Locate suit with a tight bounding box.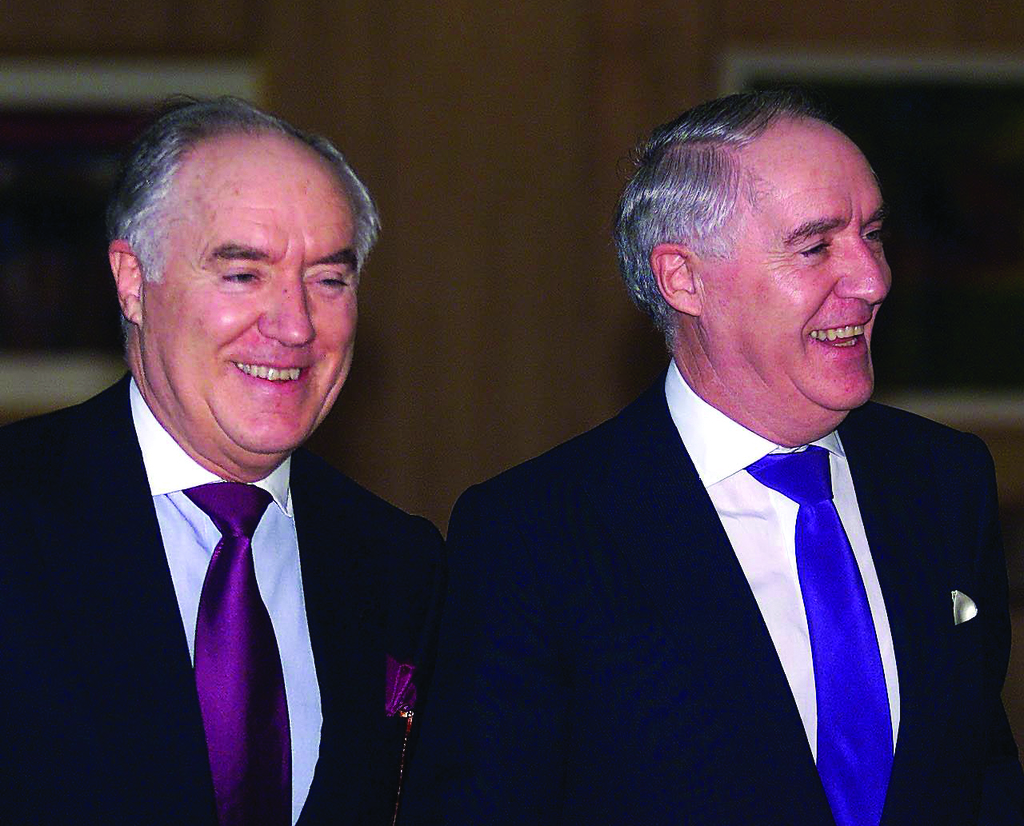
(x1=0, y1=373, x2=467, y2=825).
